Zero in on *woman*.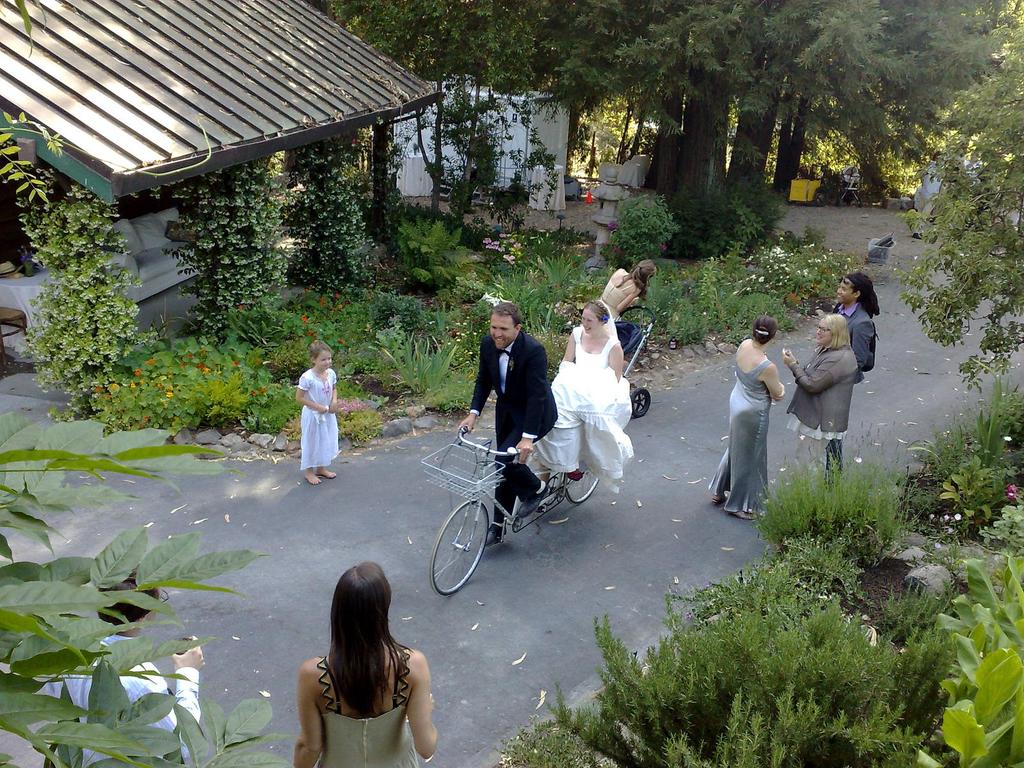
Zeroed in: {"left": 782, "top": 315, "right": 860, "bottom": 491}.
